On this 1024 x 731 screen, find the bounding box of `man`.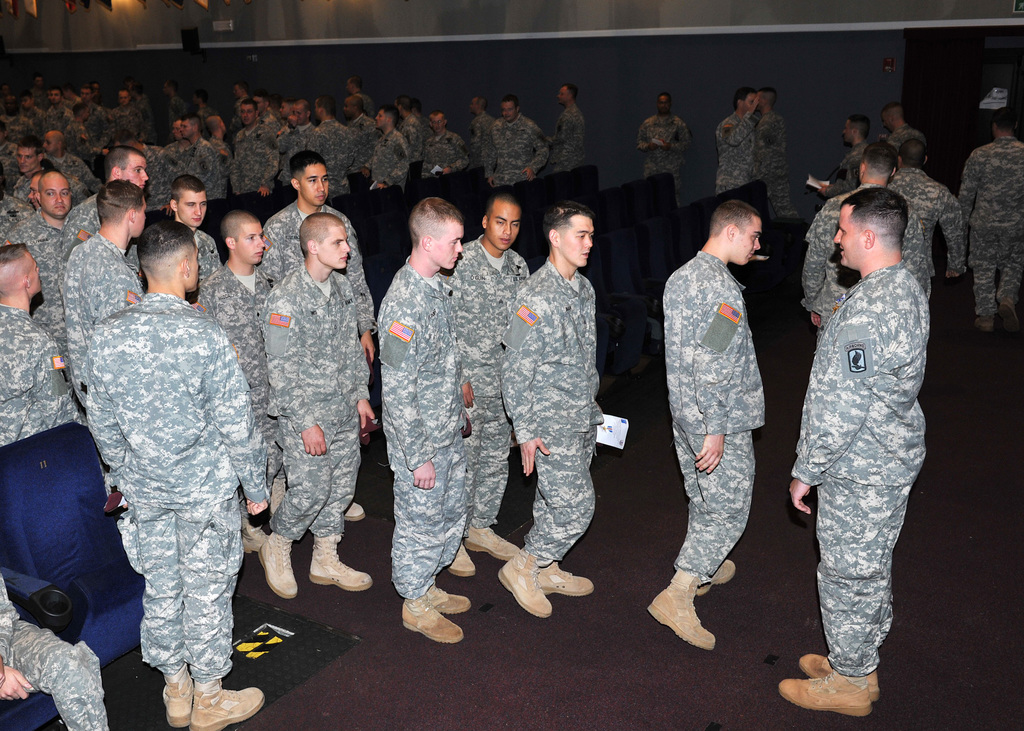
Bounding box: <region>417, 109, 479, 181</region>.
